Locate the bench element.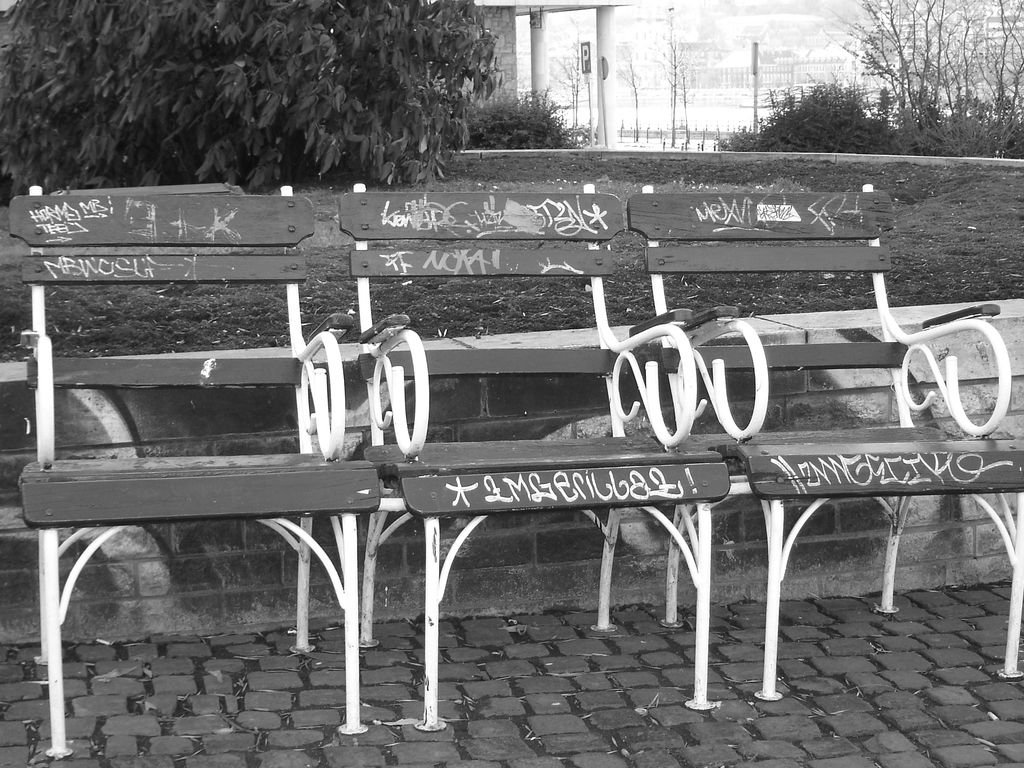
Element bbox: (321,191,716,737).
